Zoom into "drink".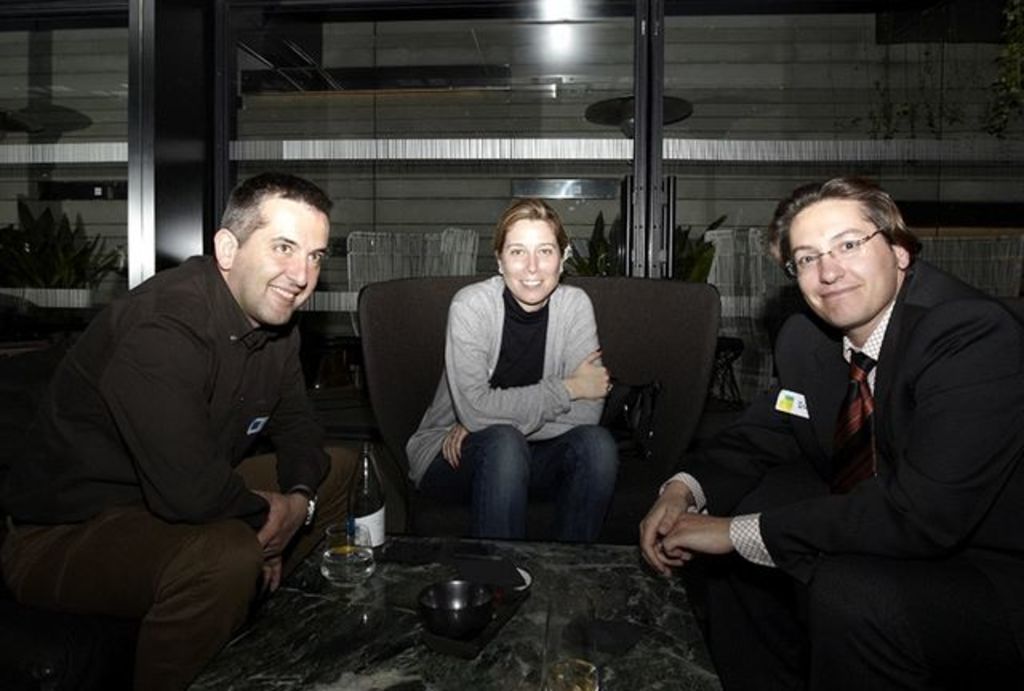
Zoom target: detection(538, 662, 598, 689).
